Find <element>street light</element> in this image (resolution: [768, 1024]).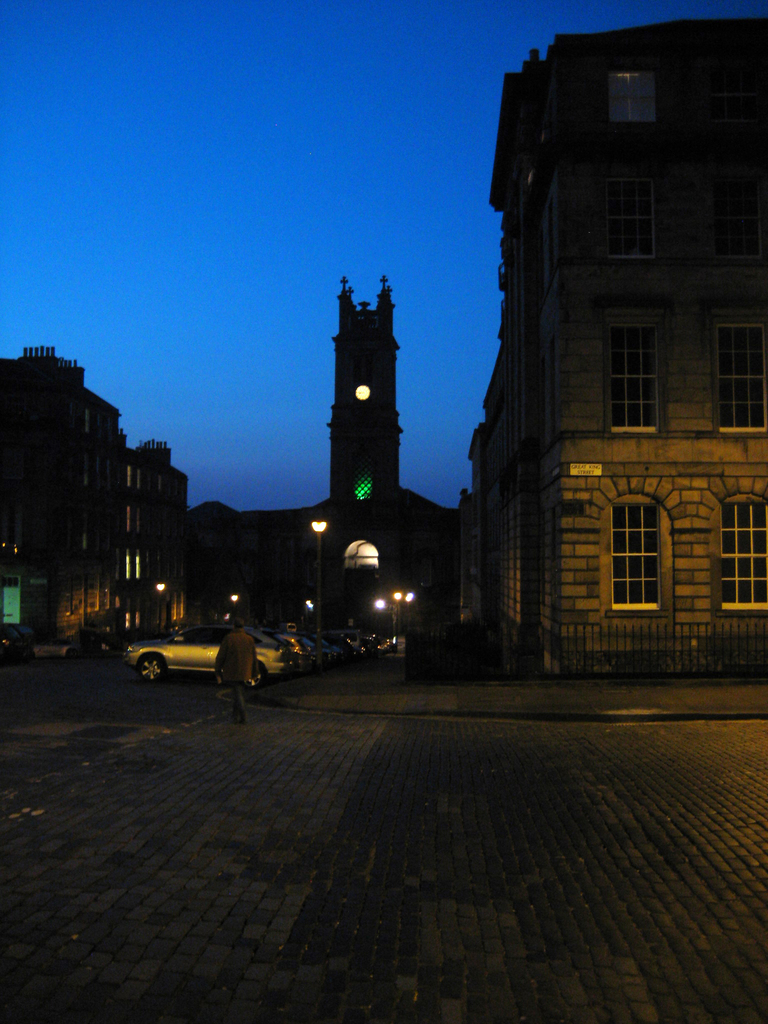
<bbox>307, 515, 328, 673</bbox>.
